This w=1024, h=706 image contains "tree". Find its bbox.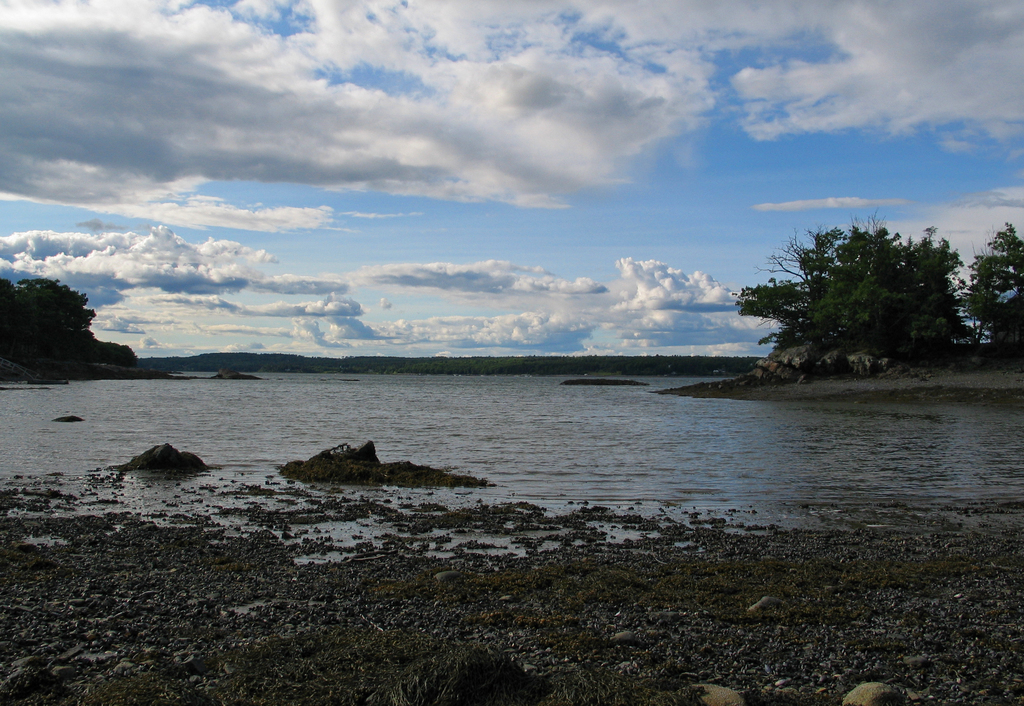
[x1=725, y1=204, x2=975, y2=358].
